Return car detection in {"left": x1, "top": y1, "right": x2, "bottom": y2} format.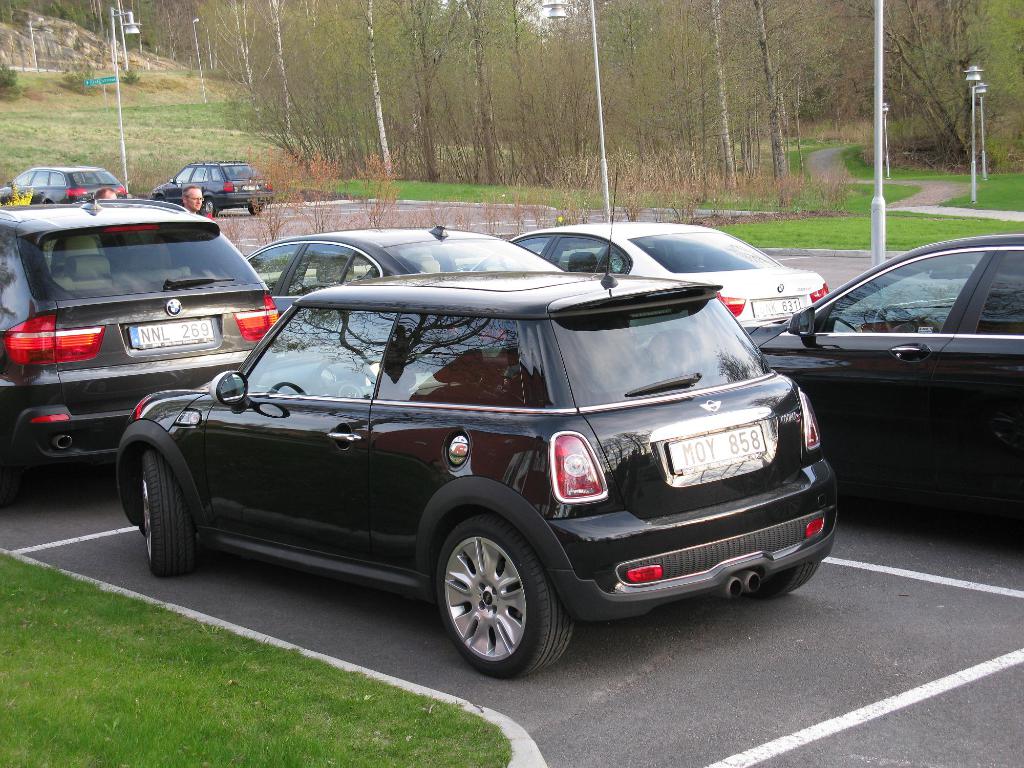
{"left": 1, "top": 161, "right": 128, "bottom": 202}.
